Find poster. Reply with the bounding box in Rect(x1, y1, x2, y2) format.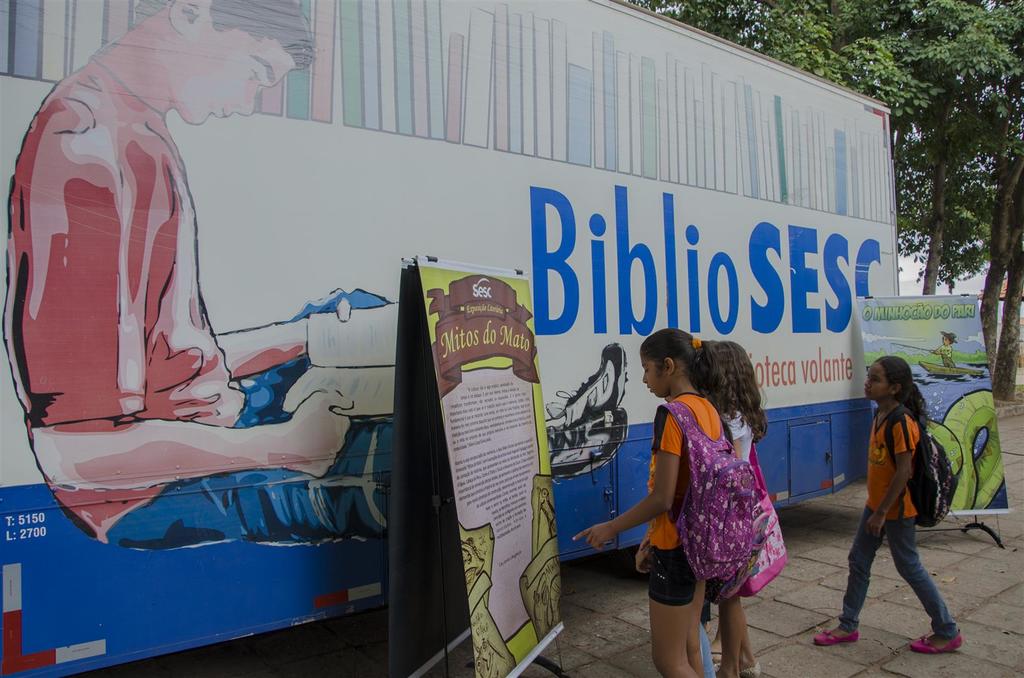
Rect(851, 286, 1015, 516).
